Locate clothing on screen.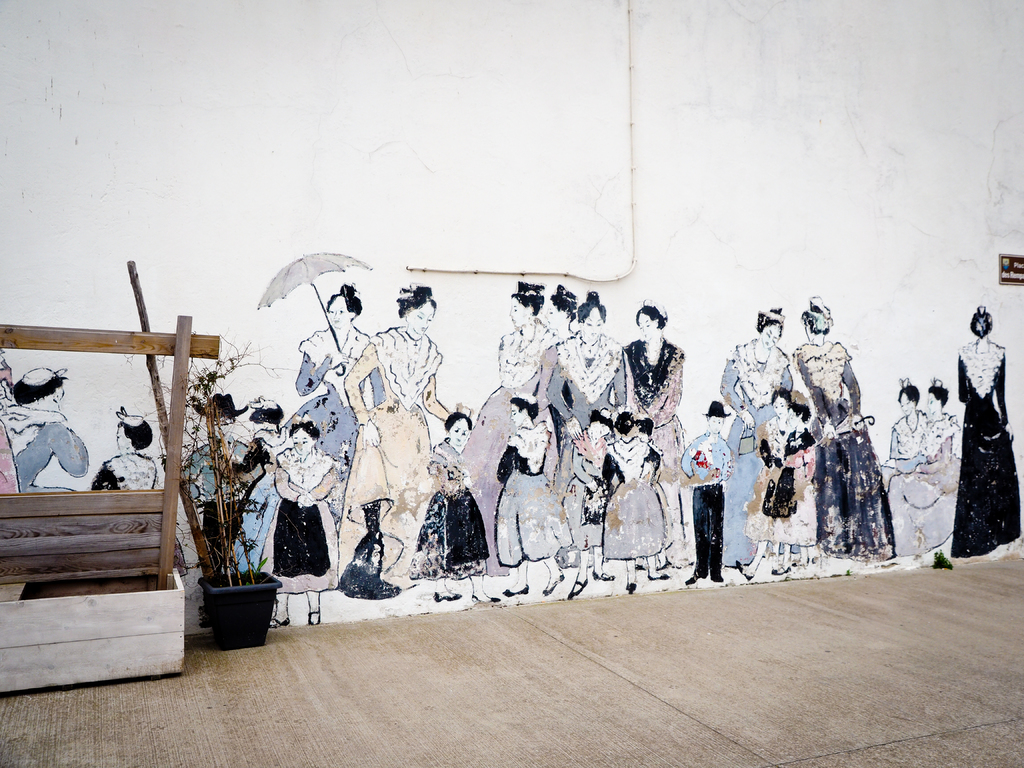
On screen at crop(91, 449, 159, 492).
